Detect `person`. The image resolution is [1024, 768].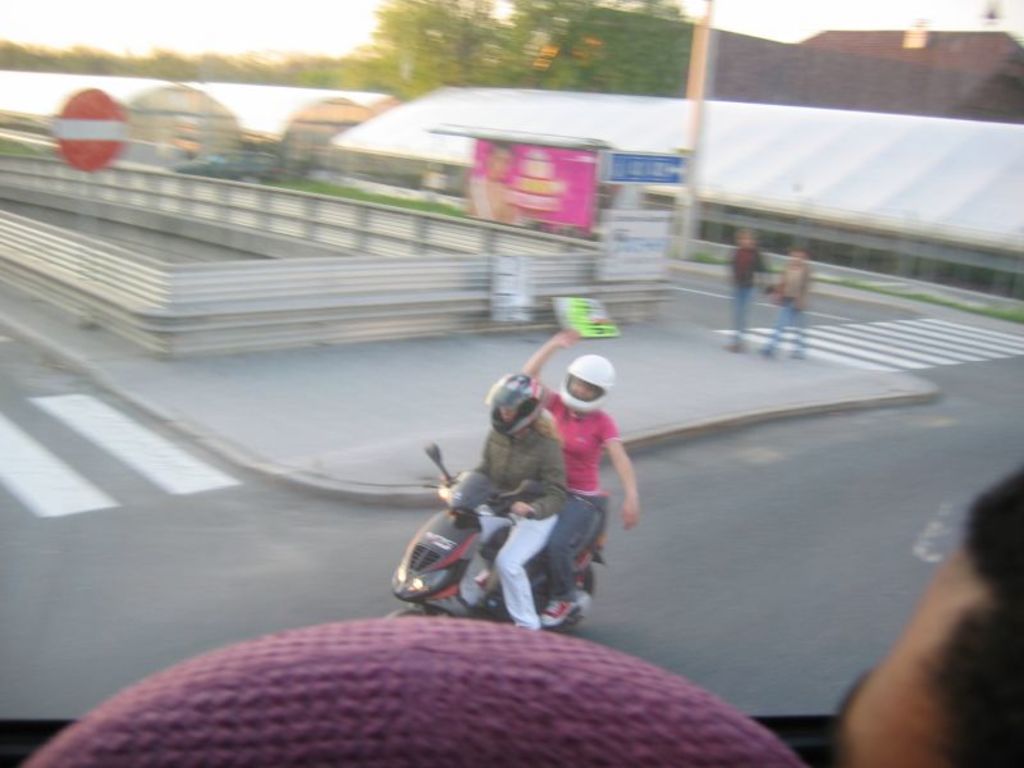
<box>727,227,772,351</box>.
